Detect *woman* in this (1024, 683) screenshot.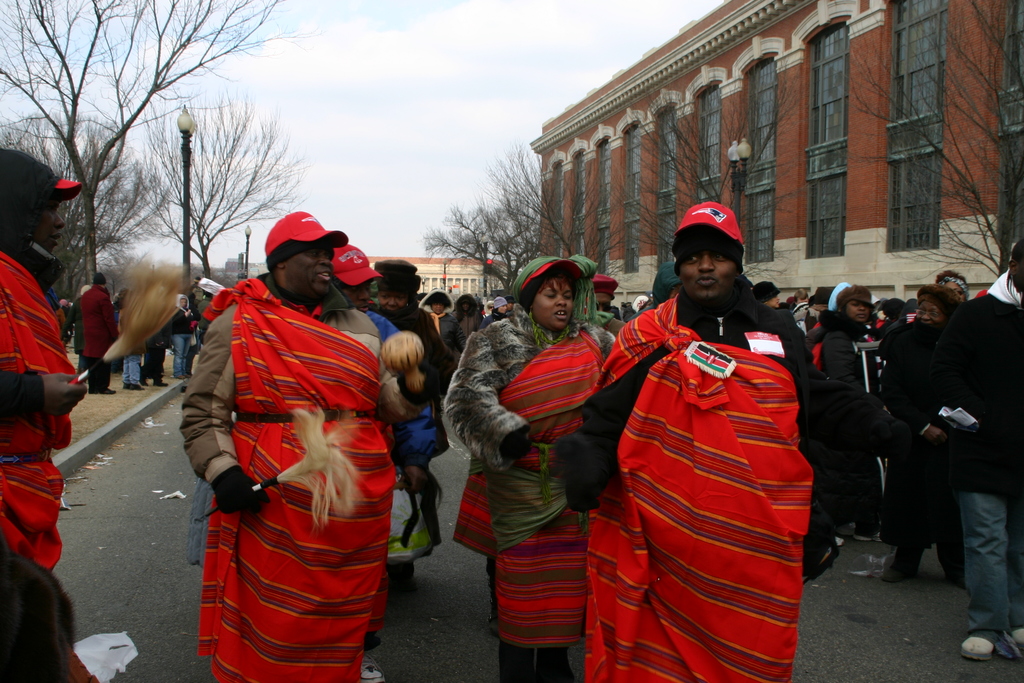
Detection: (x1=371, y1=260, x2=446, y2=557).
